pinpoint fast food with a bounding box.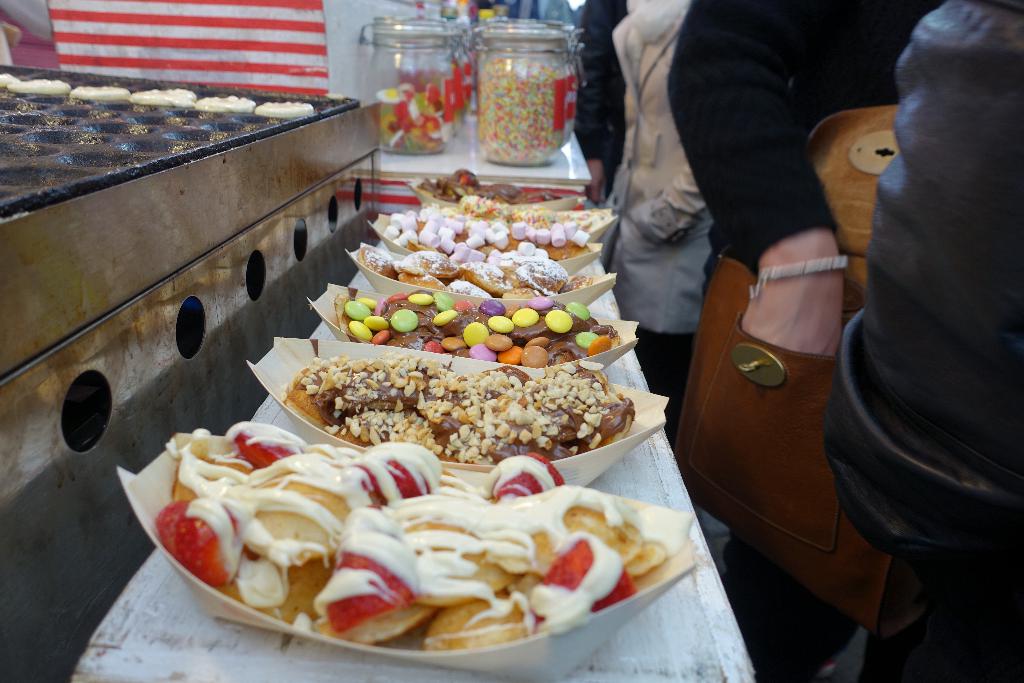
BBox(259, 101, 314, 115).
